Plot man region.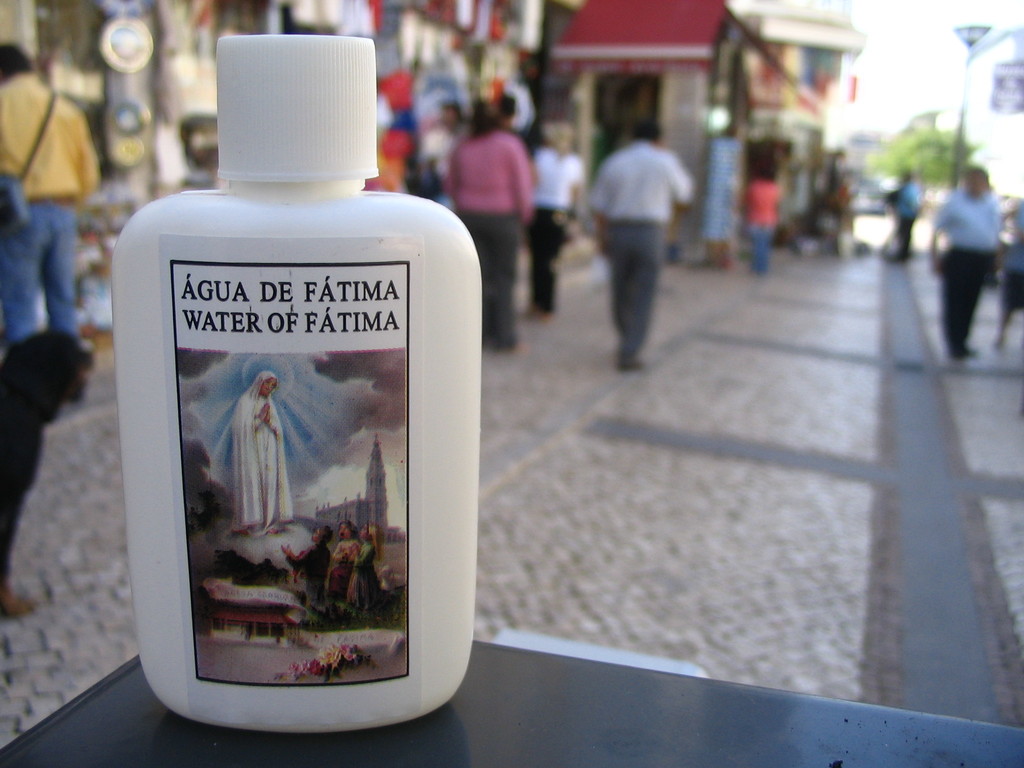
Plotted at pyautogui.locateOnScreen(0, 36, 102, 347).
